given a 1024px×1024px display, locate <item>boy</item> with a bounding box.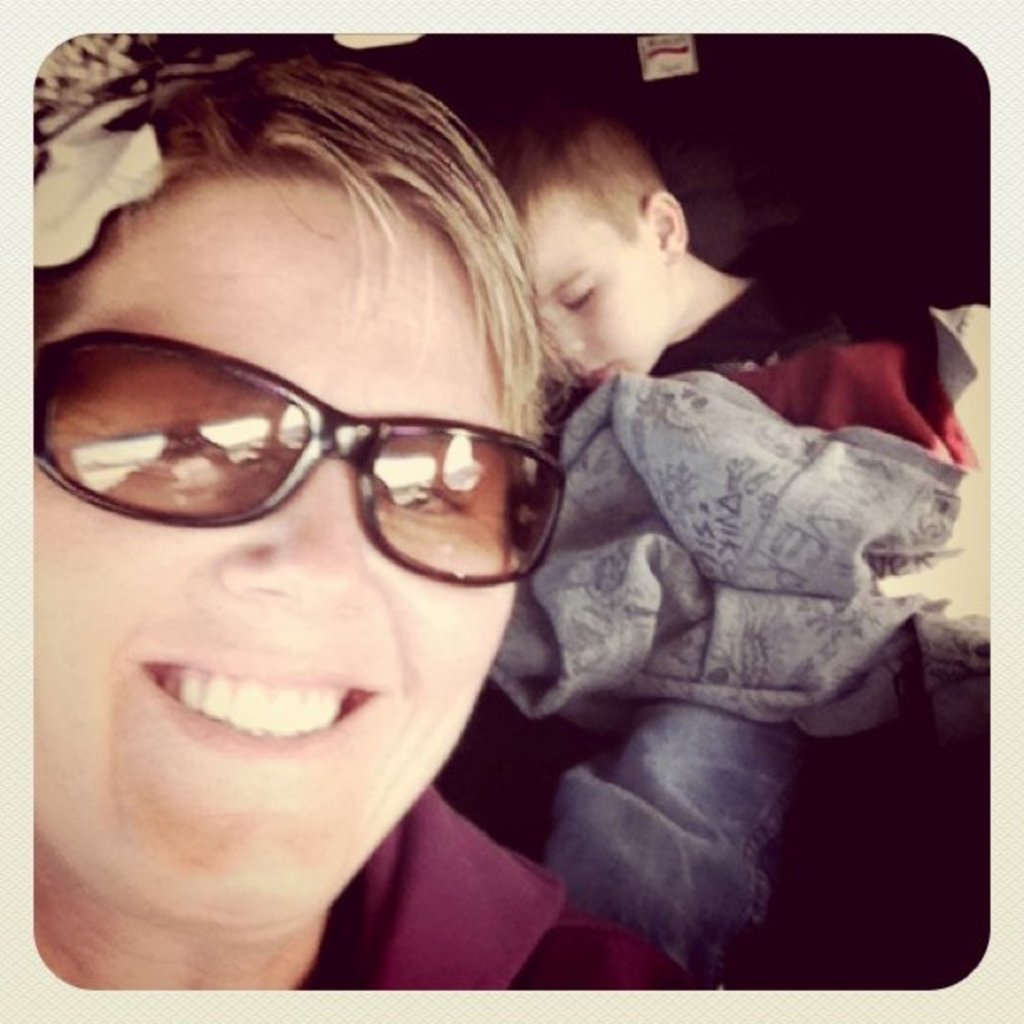
Located: [495,79,954,950].
